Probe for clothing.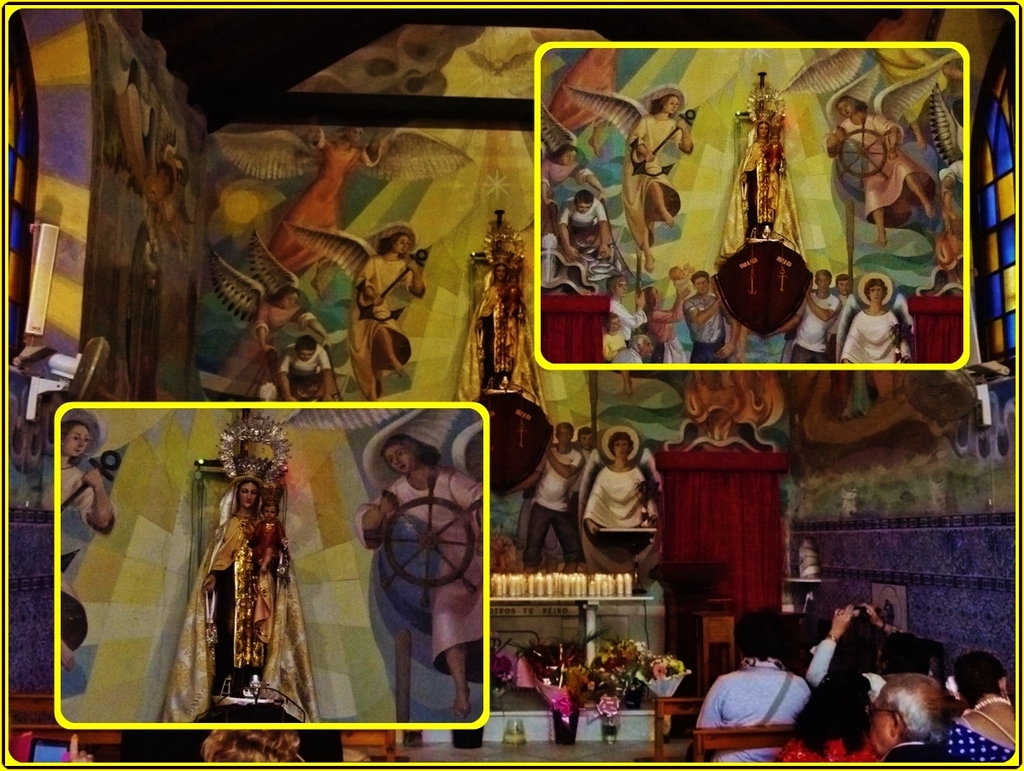
Probe result: (833, 286, 858, 340).
